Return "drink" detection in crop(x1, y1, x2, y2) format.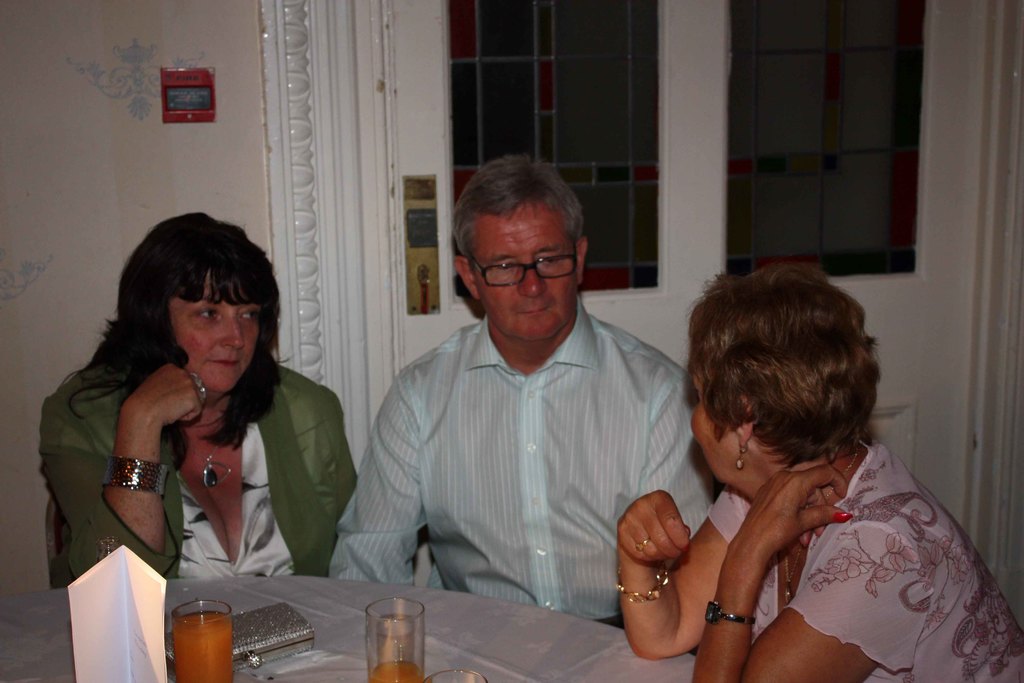
crop(156, 575, 242, 673).
